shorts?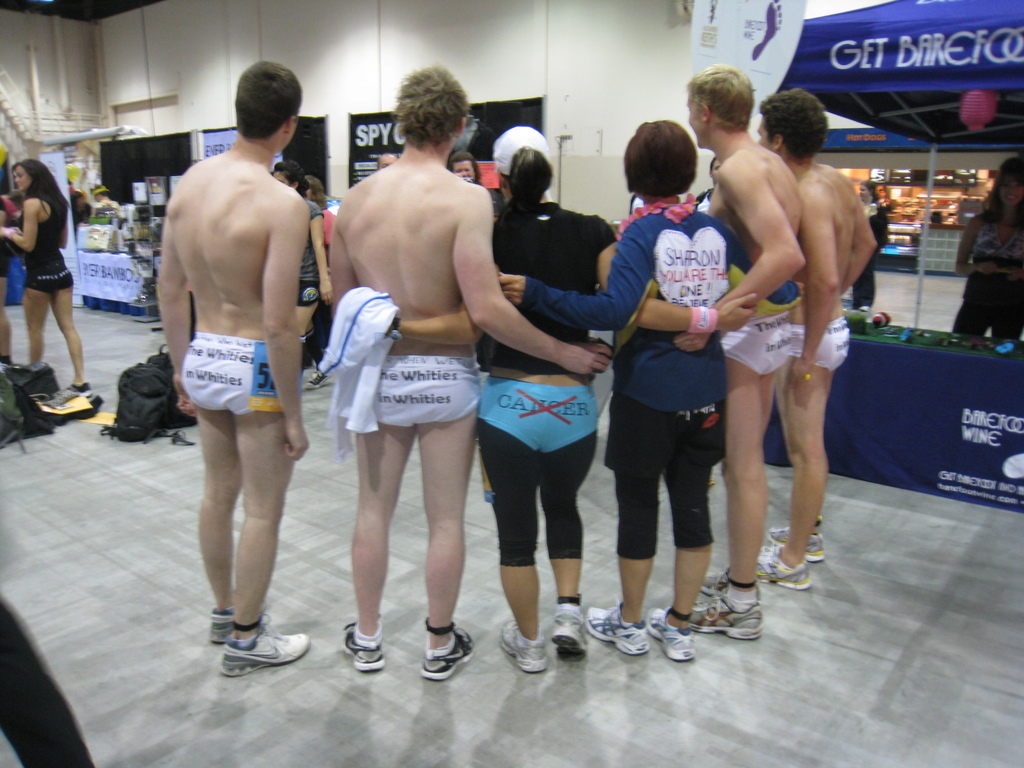
297:282:318:309
